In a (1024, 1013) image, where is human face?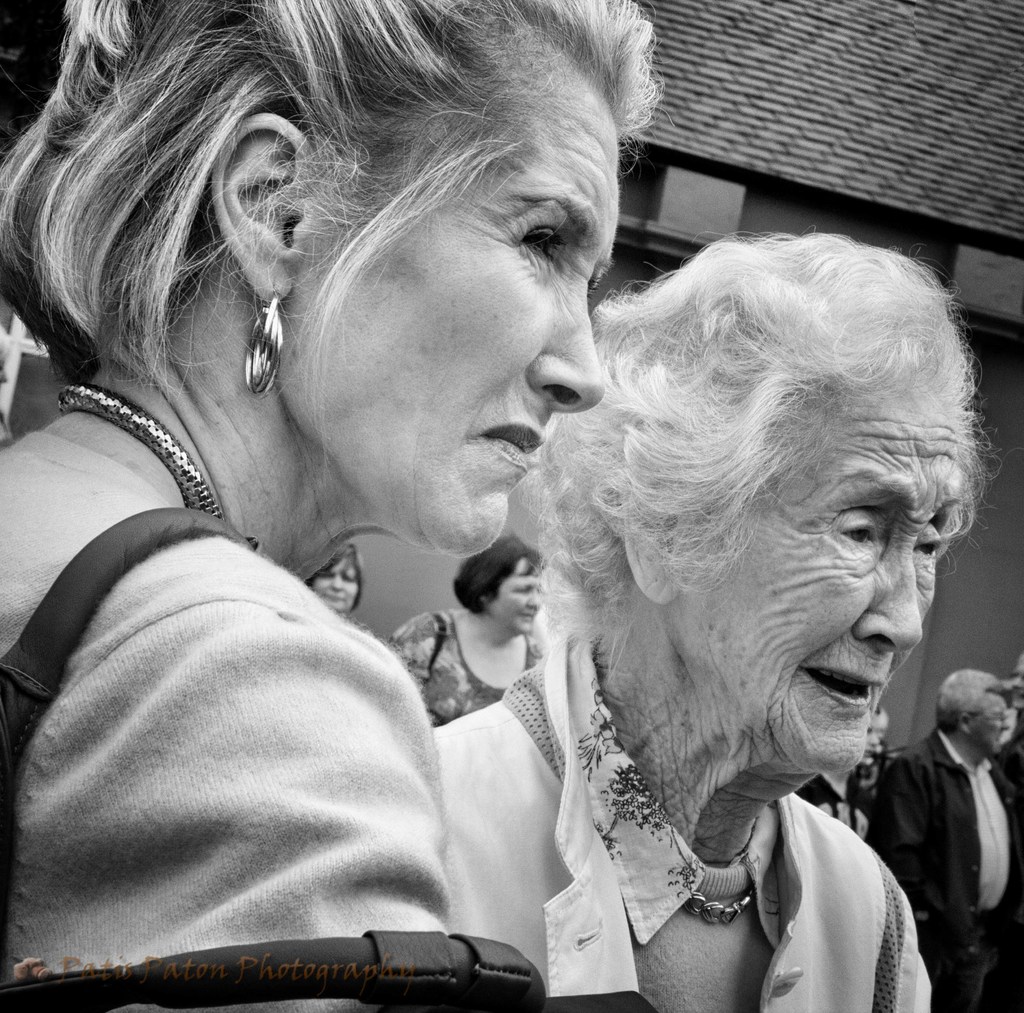
bbox(498, 564, 545, 631).
